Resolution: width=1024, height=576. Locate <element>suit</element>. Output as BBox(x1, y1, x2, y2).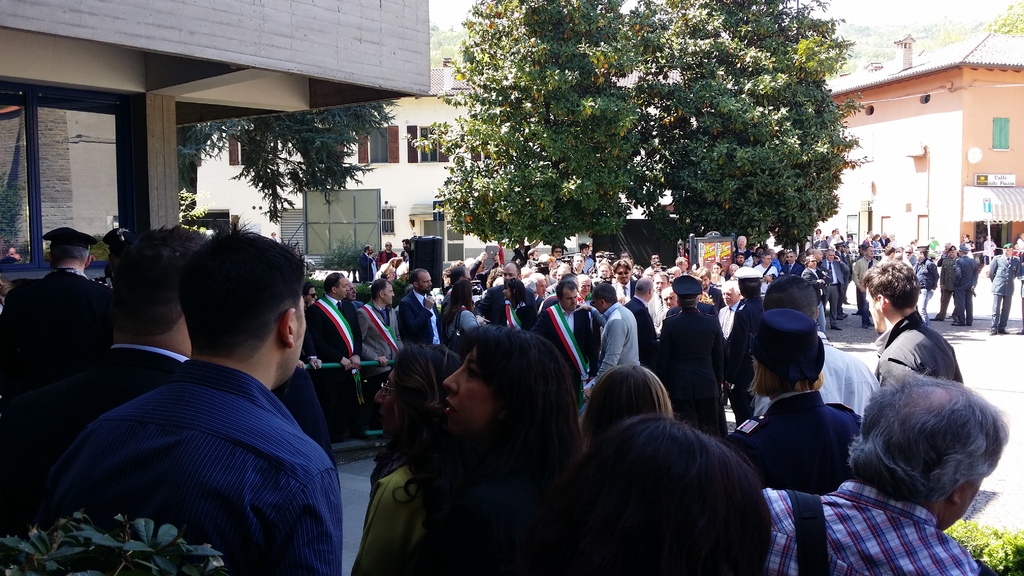
BBox(0, 345, 191, 572).
